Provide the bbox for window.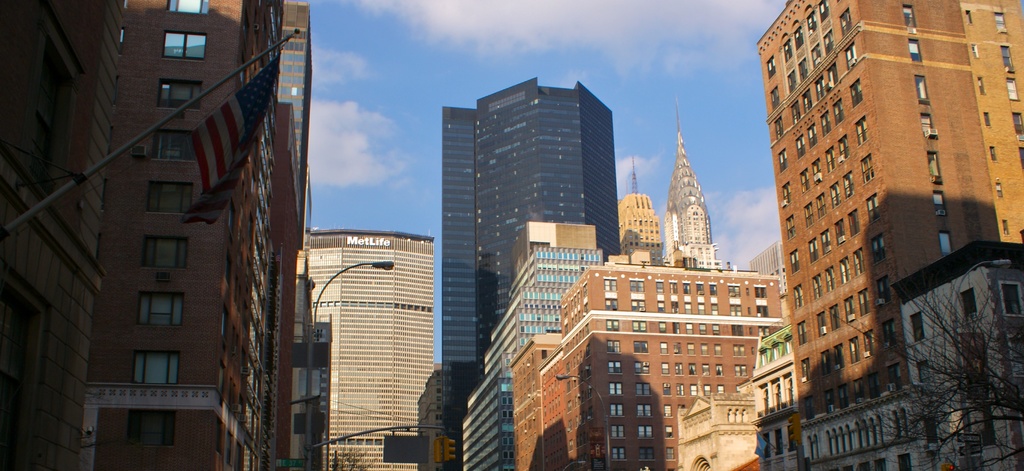
locate(684, 301, 692, 315).
